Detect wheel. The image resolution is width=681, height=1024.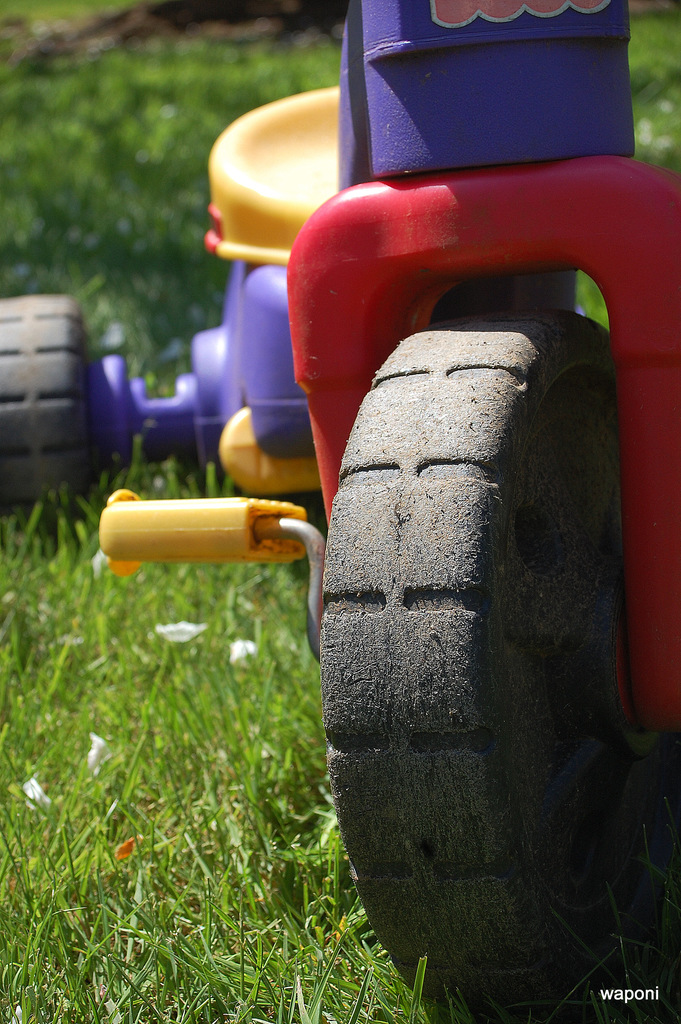
<bbox>0, 288, 99, 538</bbox>.
